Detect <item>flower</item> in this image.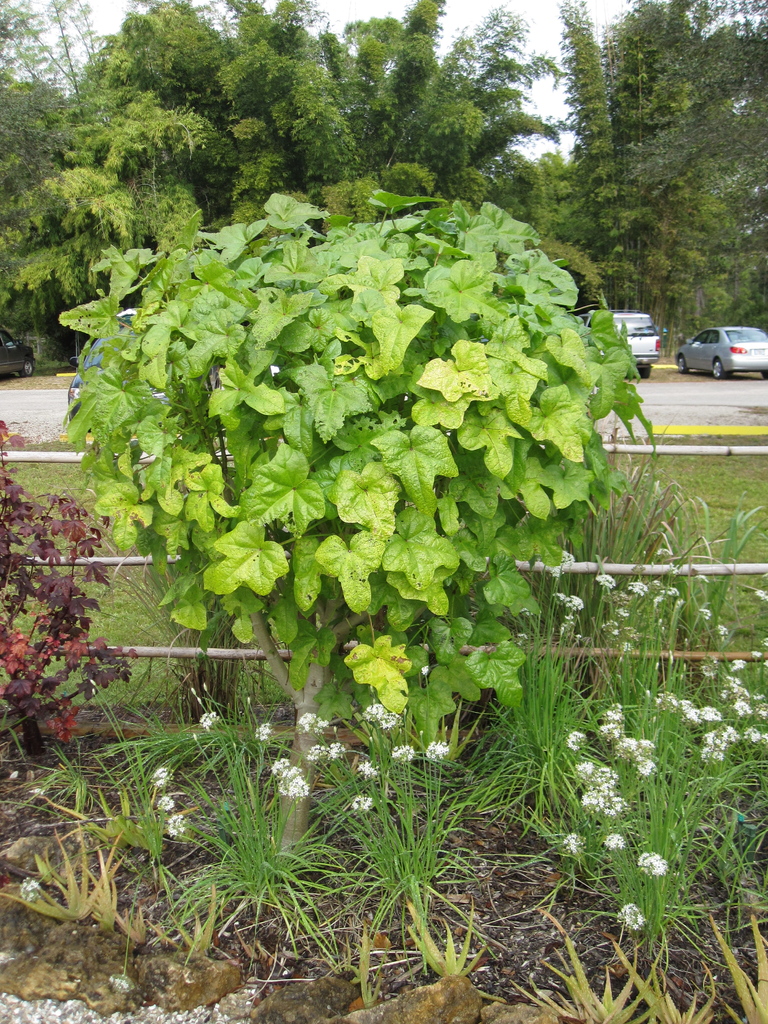
Detection: 560, 833, 583, 854.
